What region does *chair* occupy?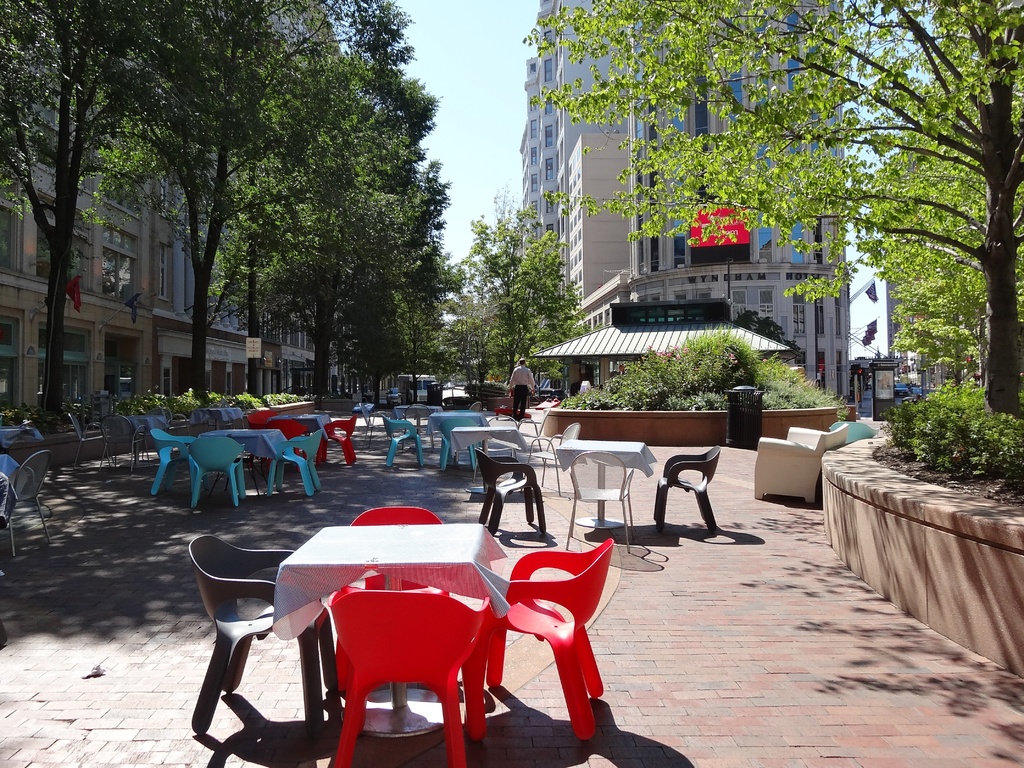
l=329, t=505, r=442, b=684.
